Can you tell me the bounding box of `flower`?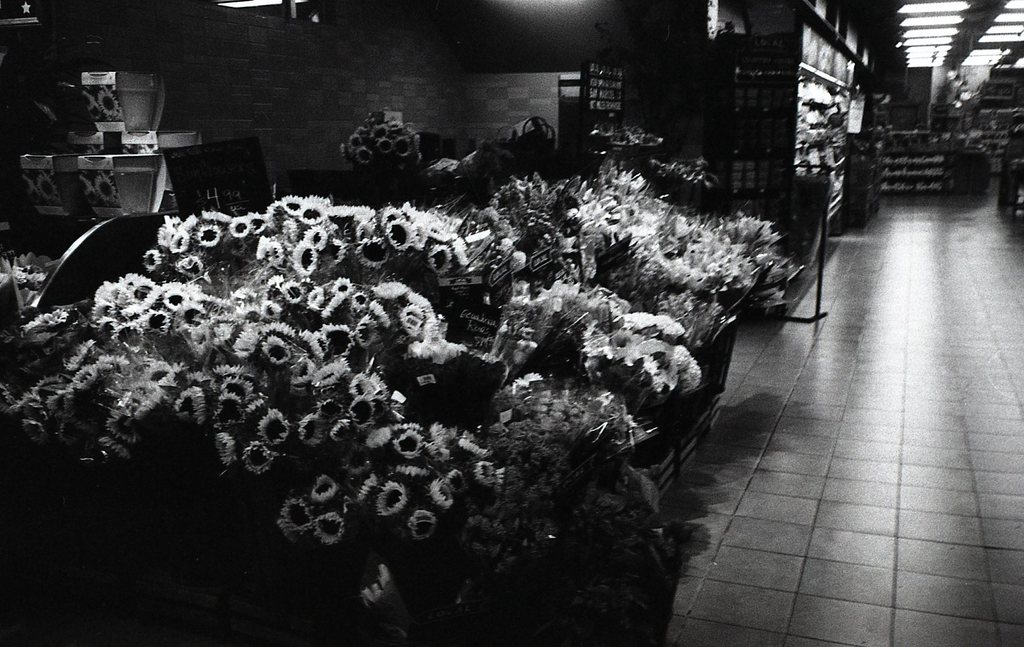
{"left": 280, "top": 495, "right": 320, "bottom": 544}.
